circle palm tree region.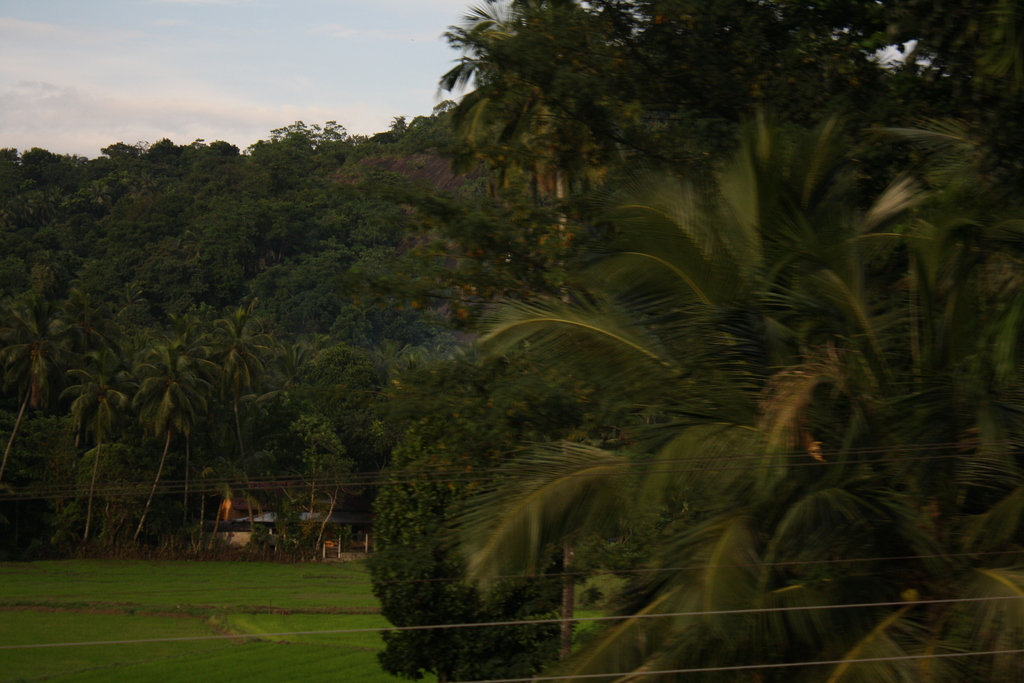
Region: bbox=(60, 345, 135, 536).
